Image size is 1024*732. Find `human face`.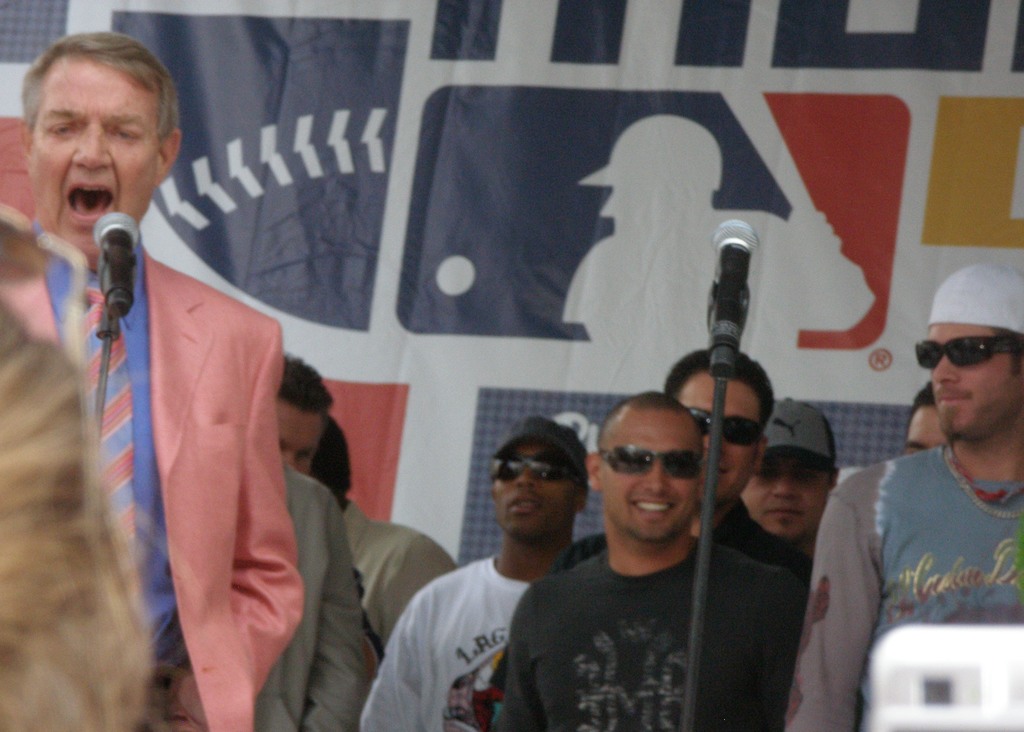
<region>929, 326, 1020, 435</region>.
